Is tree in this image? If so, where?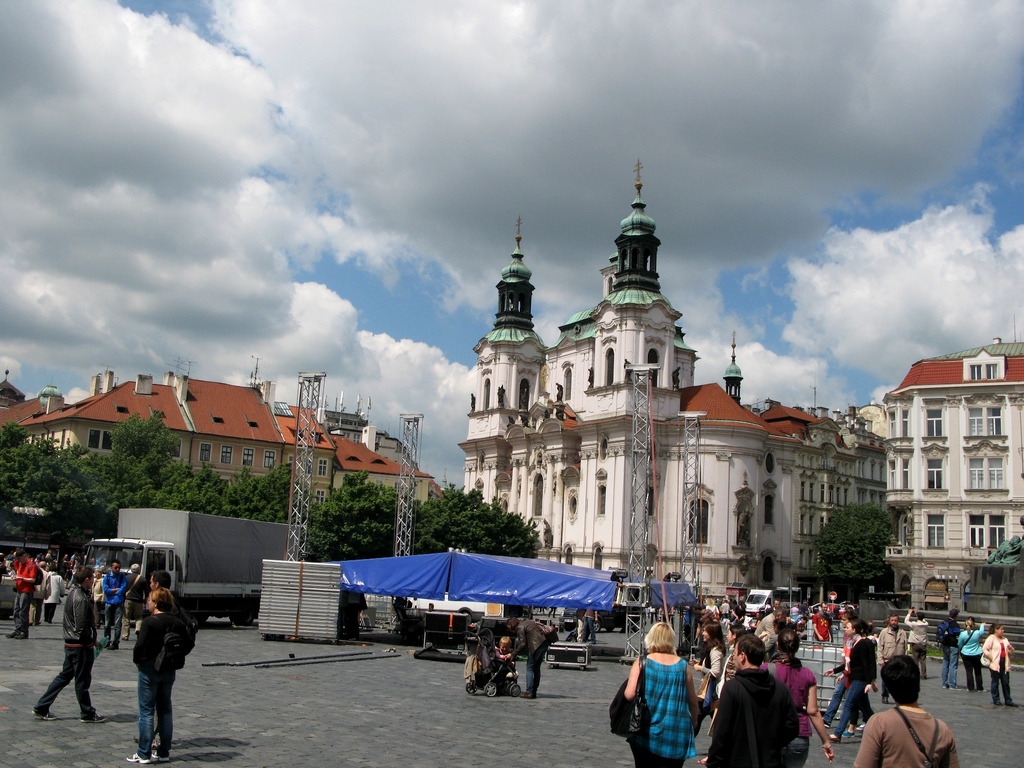
Yes, at region(813, 501, 902, 591).
